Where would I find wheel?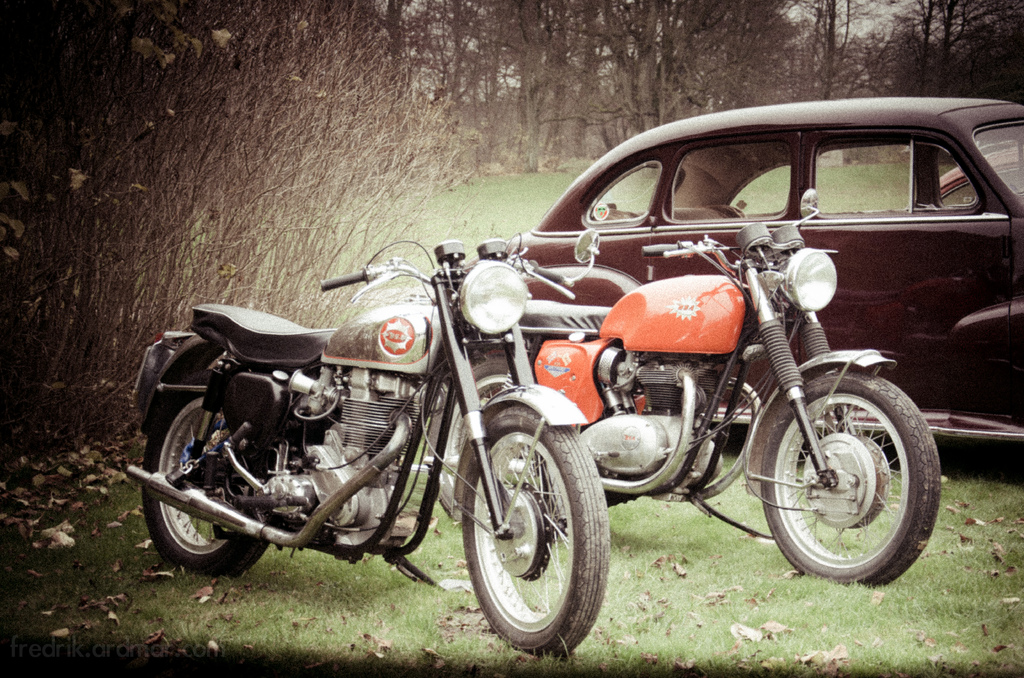
At Rect(742, 357, 915, 586).
